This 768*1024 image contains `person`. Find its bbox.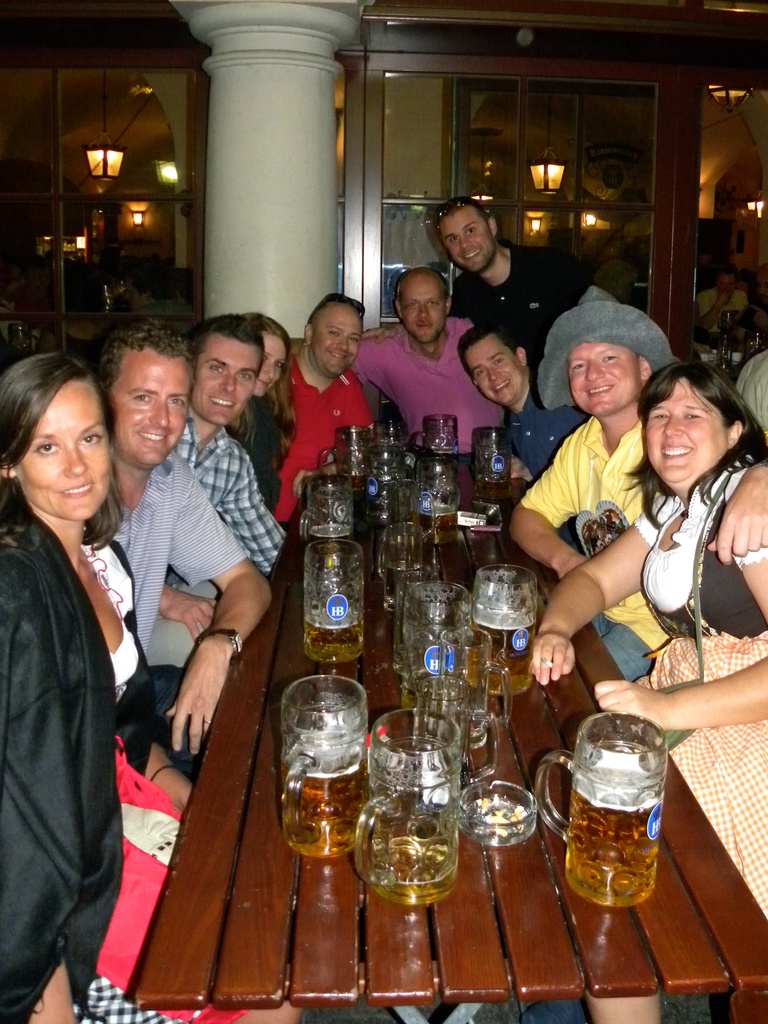
[x1=733, y1=342, x2=767, y2=436].
